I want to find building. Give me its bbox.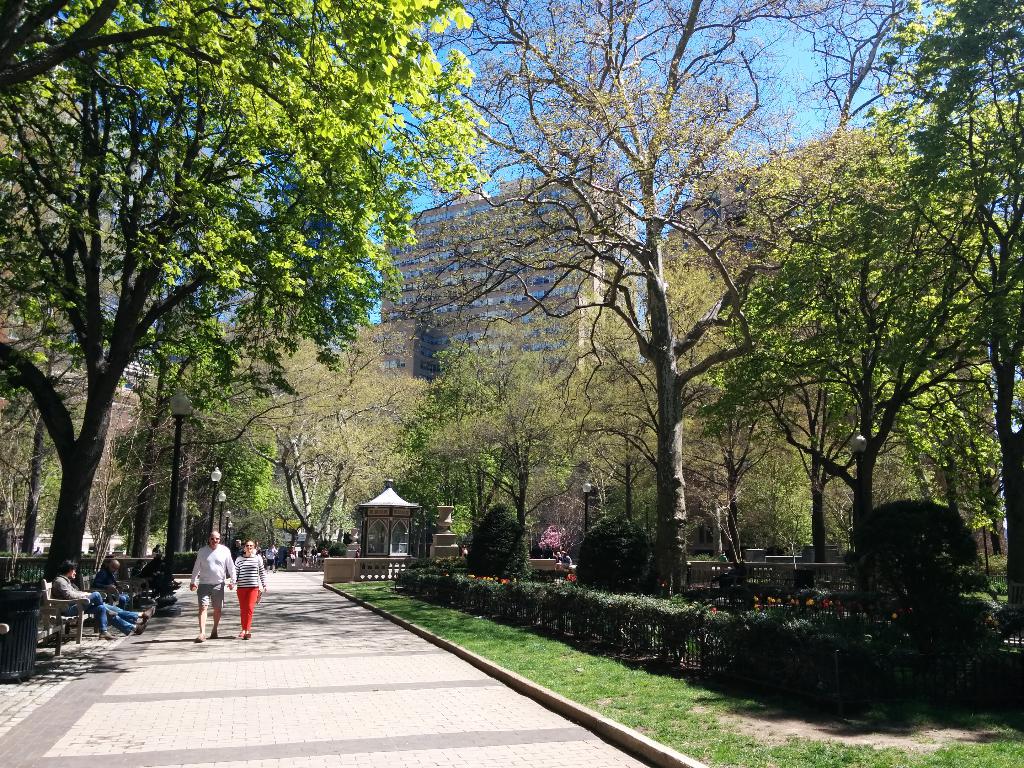
box(659, 179, 793, 343).
